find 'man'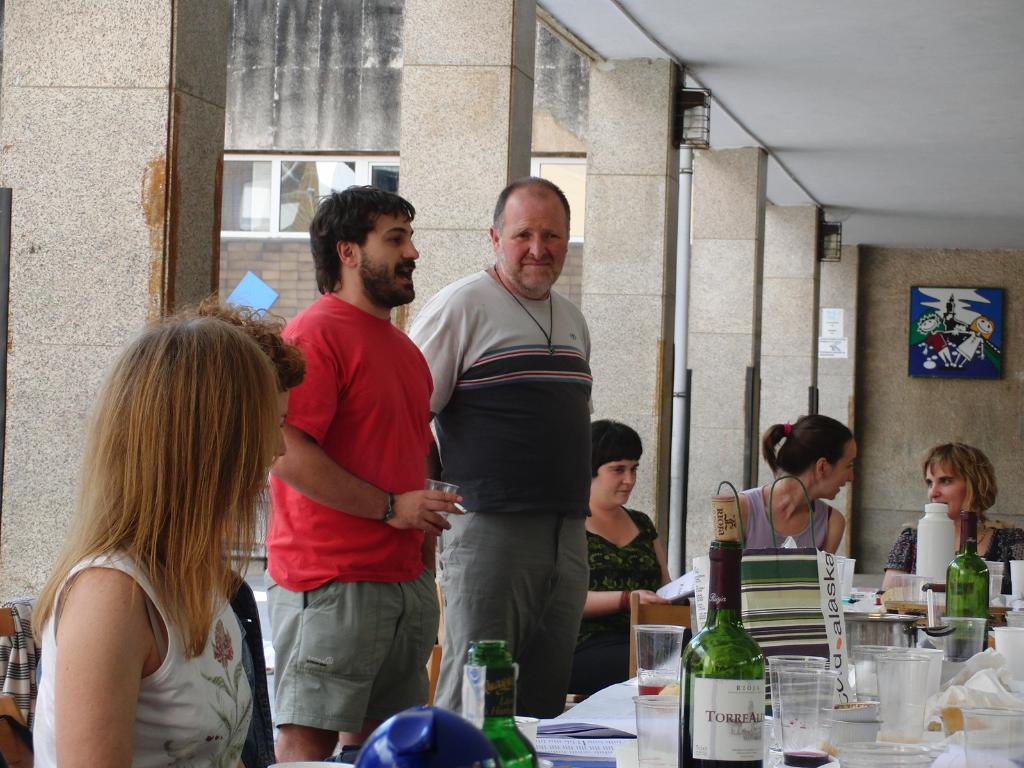
locate(258, 184, 467, 765)
